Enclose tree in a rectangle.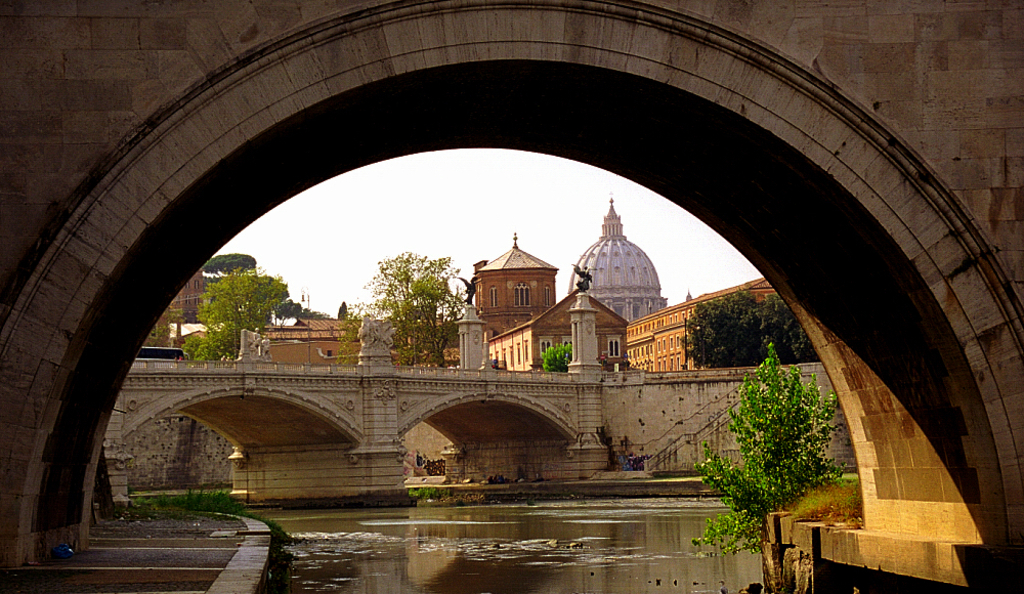
350, 235, 475, 366.
